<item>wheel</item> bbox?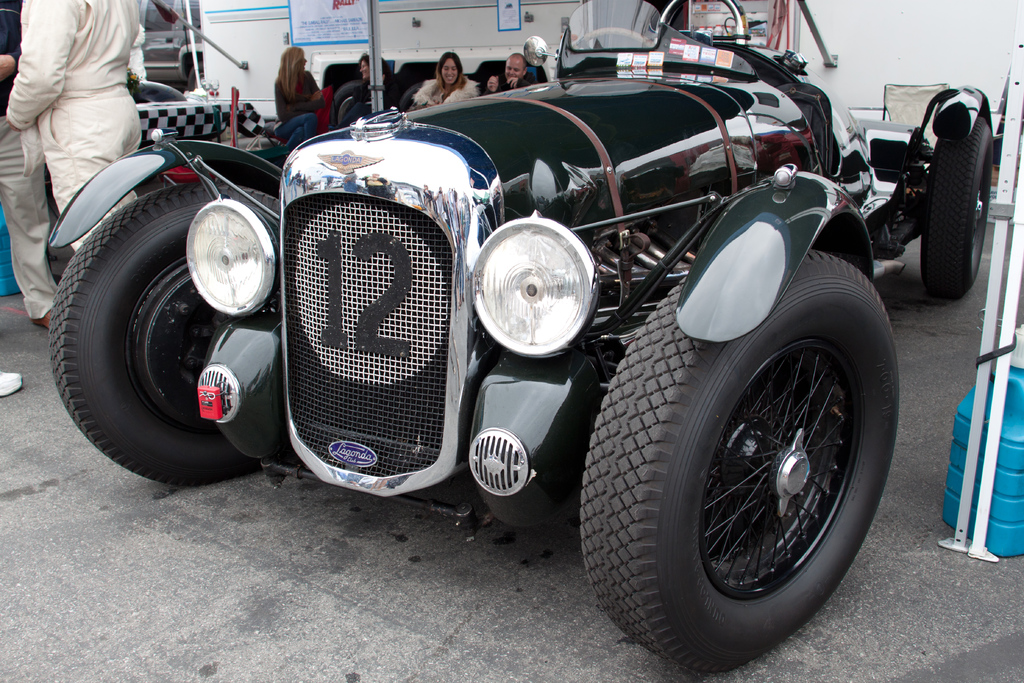
<bbox>328, 77, 361, 127</bbox>
